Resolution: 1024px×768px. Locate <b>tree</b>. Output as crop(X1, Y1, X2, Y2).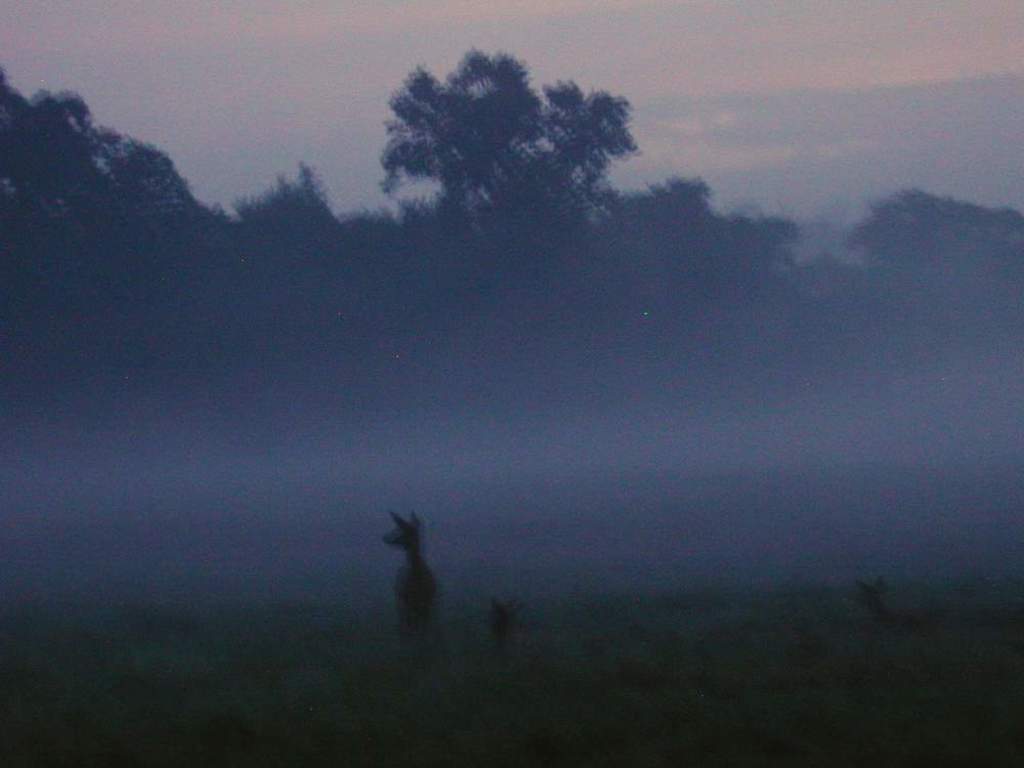
crop(362, 41, 580, 237).
